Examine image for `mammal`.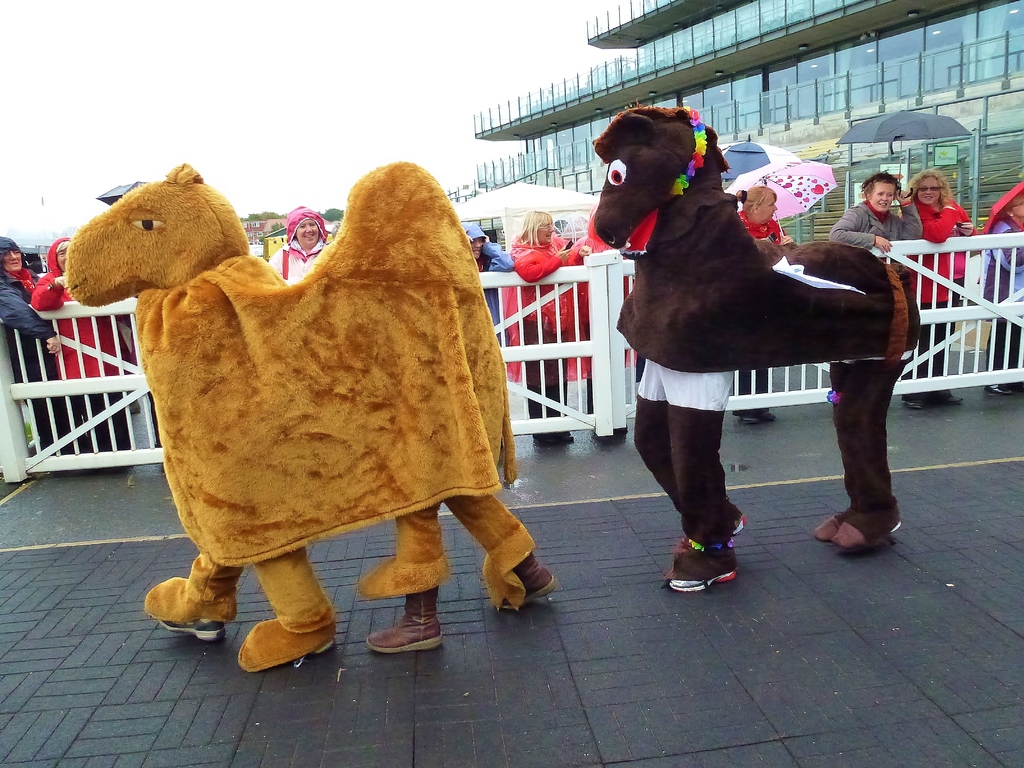
Examination result: select_region(466, 212, 509, 360).
